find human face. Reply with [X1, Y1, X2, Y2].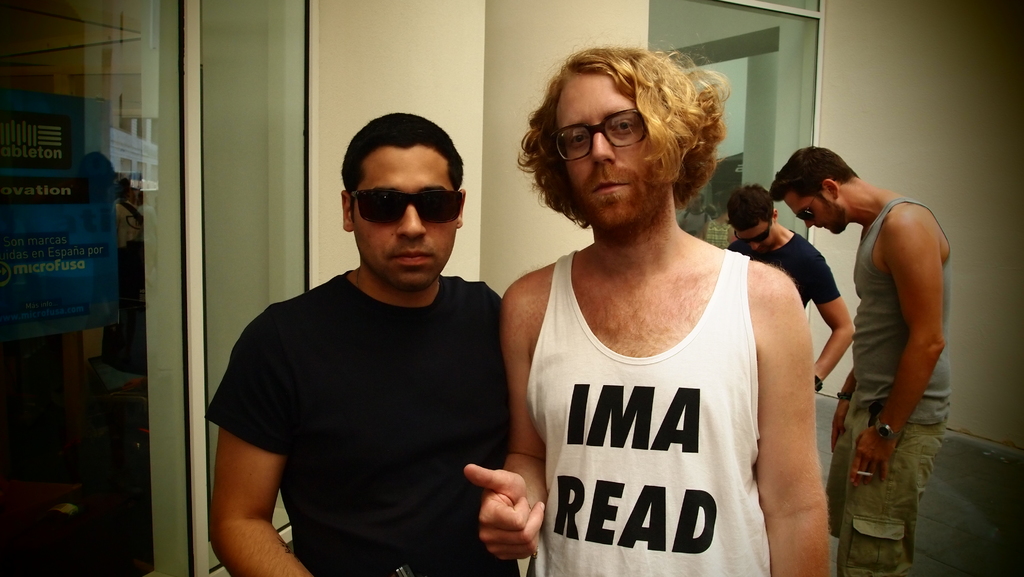
[552, 69, 660, 236].
